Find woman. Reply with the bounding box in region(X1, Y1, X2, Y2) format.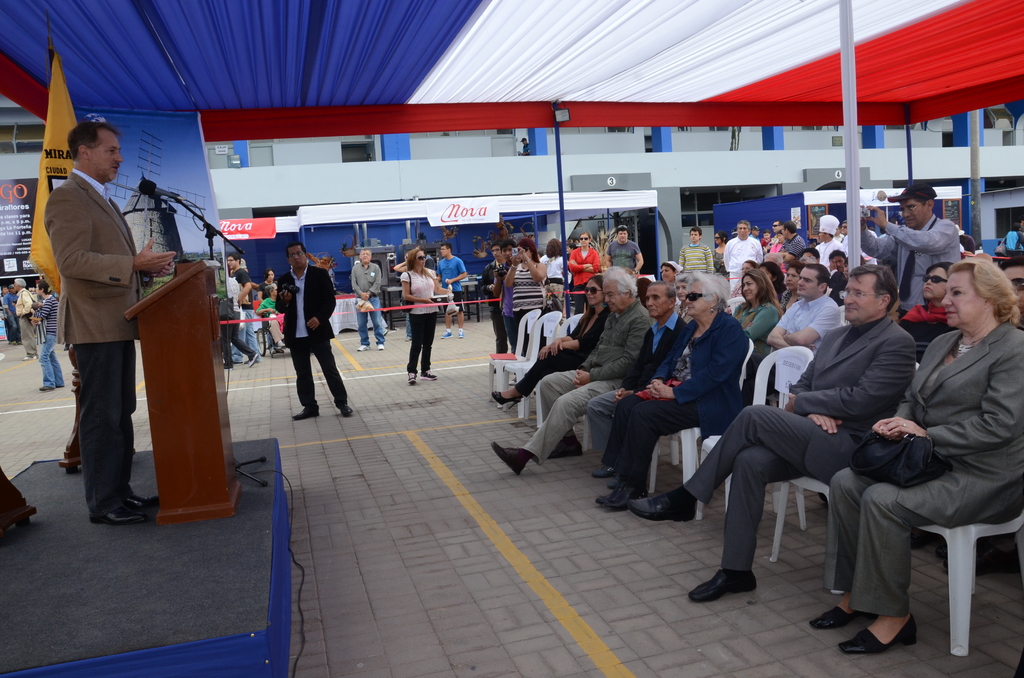
region(502, 236, 549, 355).
